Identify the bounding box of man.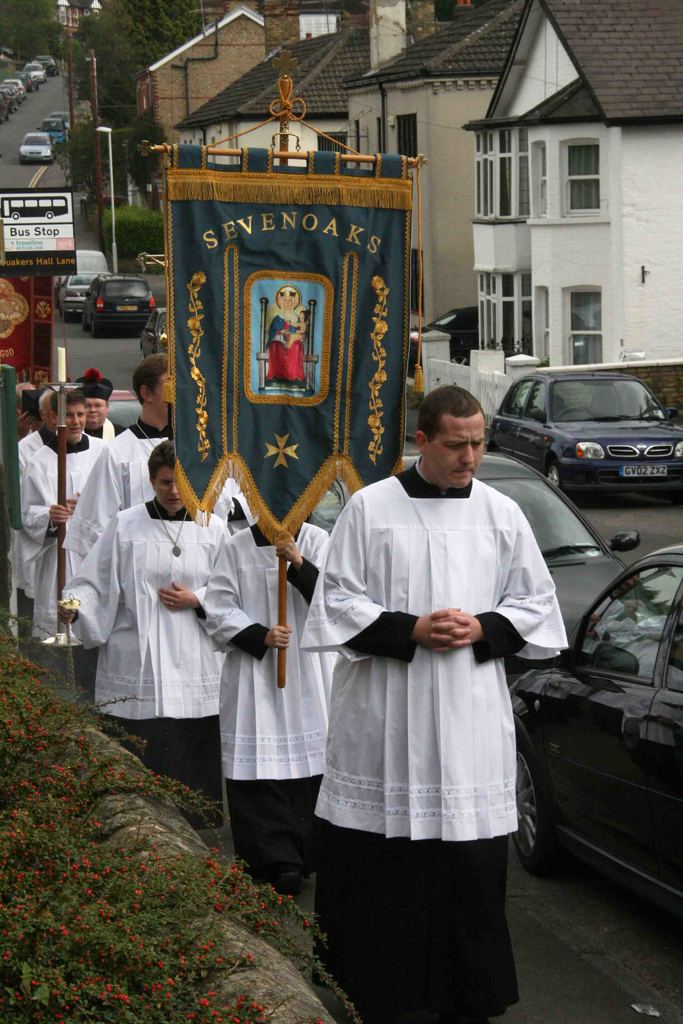
x1=62, y1=355, x2=179, y2=554.
